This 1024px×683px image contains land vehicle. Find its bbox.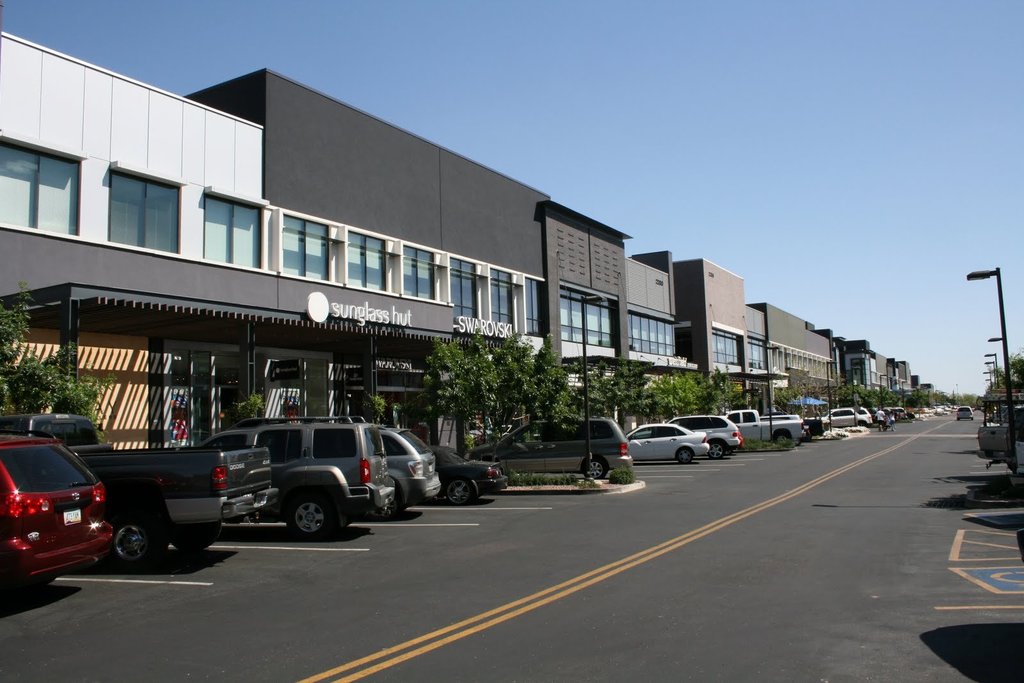
bbox=(0, 413, 278, 569).
